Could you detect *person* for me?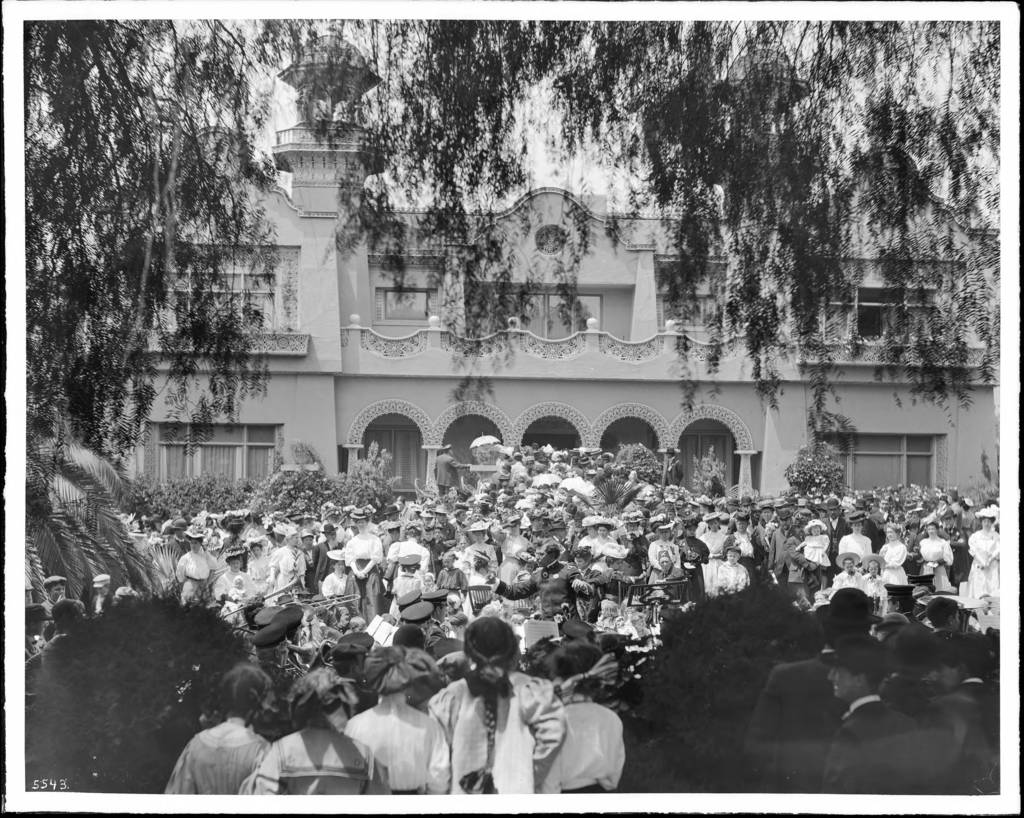
Detection result: 513 563 537 612.
